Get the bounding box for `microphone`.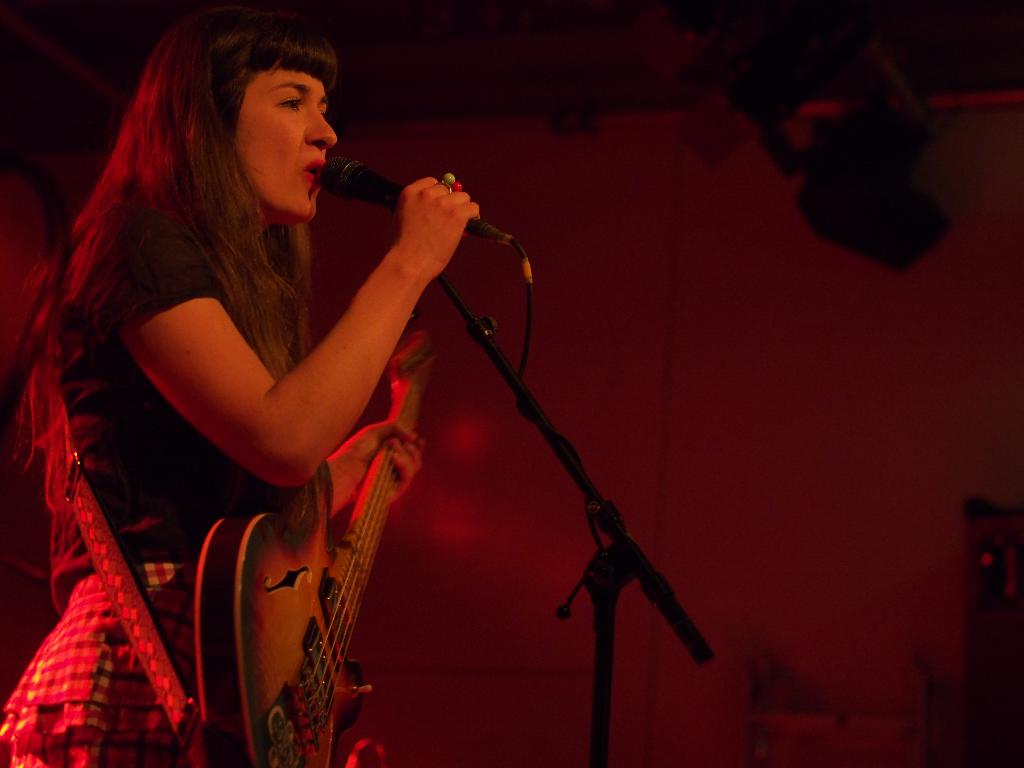
(278,145,513,282).
